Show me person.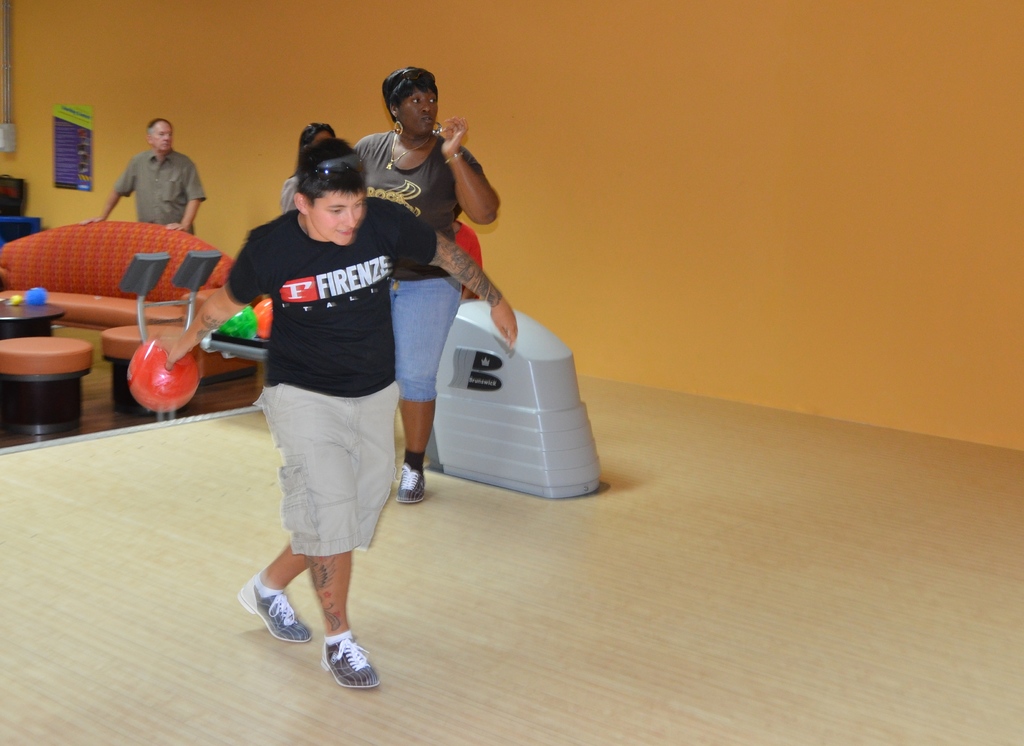
person is here: (349,58,500,511).
